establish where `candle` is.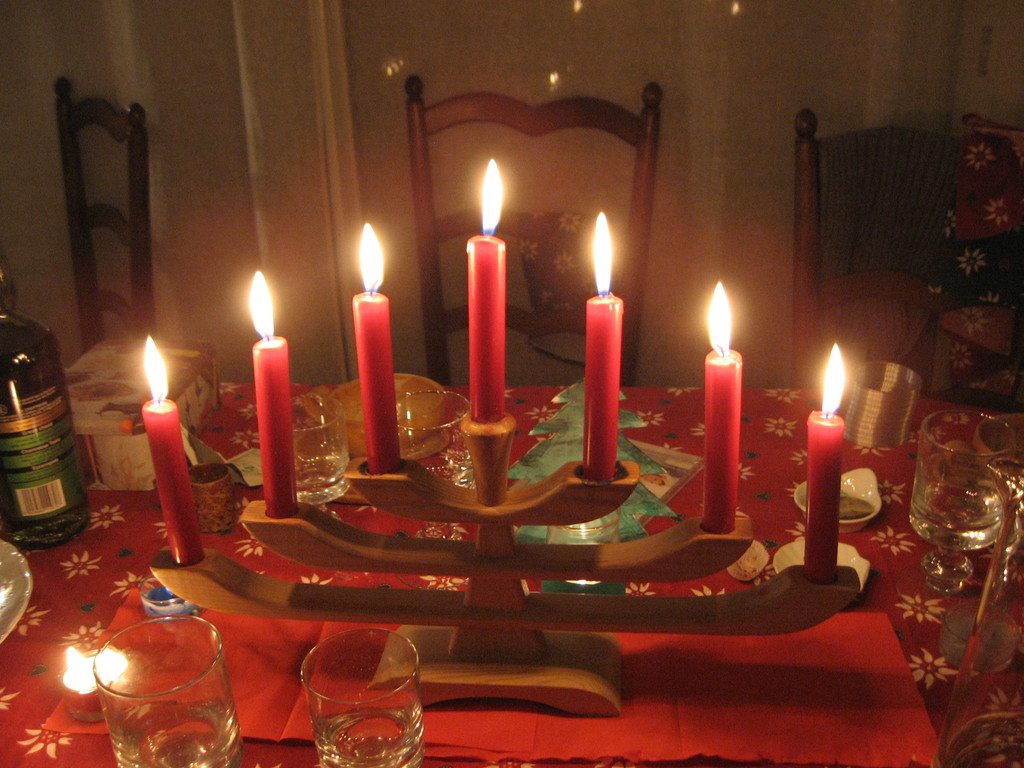
Established at 247 270 296 516.
